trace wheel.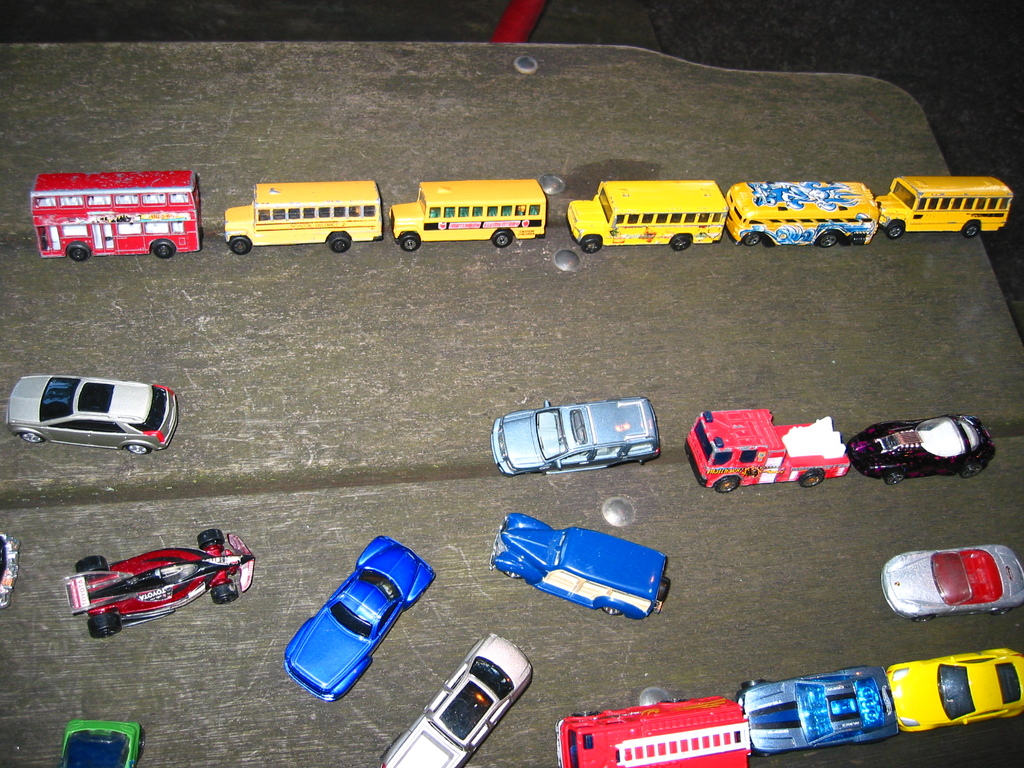
Traced to <bbox>673, 231, 694, 250</bbox>.
